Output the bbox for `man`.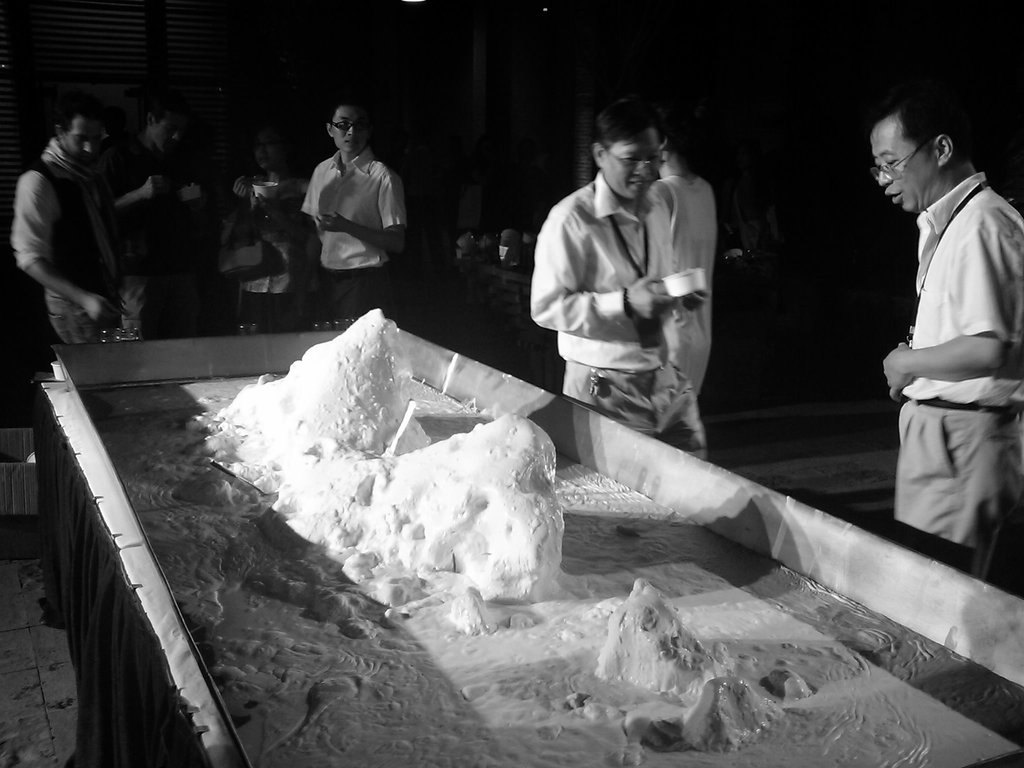
box=[112, 97, 191, 339].
